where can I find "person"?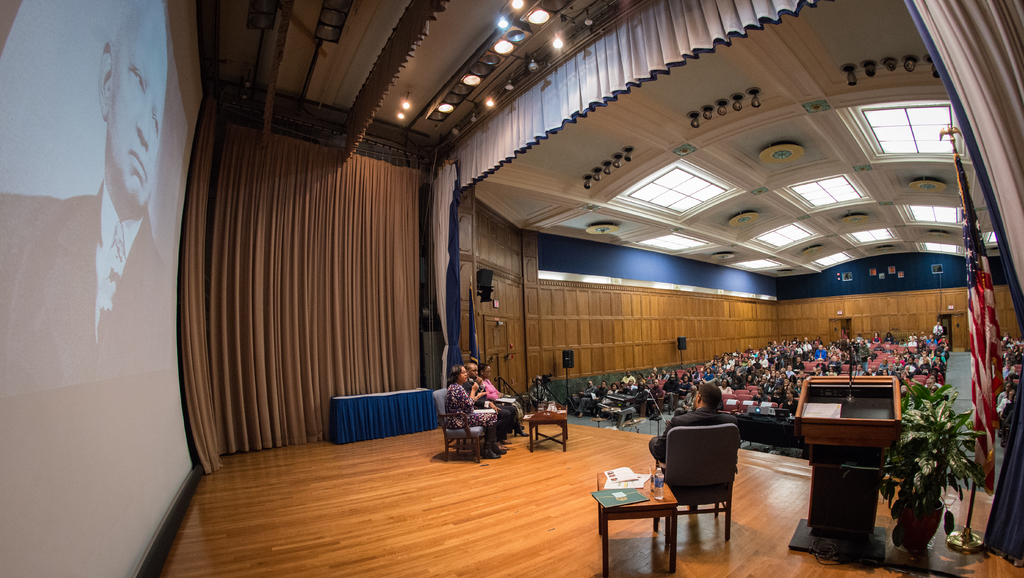
You can find it at box=[636, 376, 643, 399].
